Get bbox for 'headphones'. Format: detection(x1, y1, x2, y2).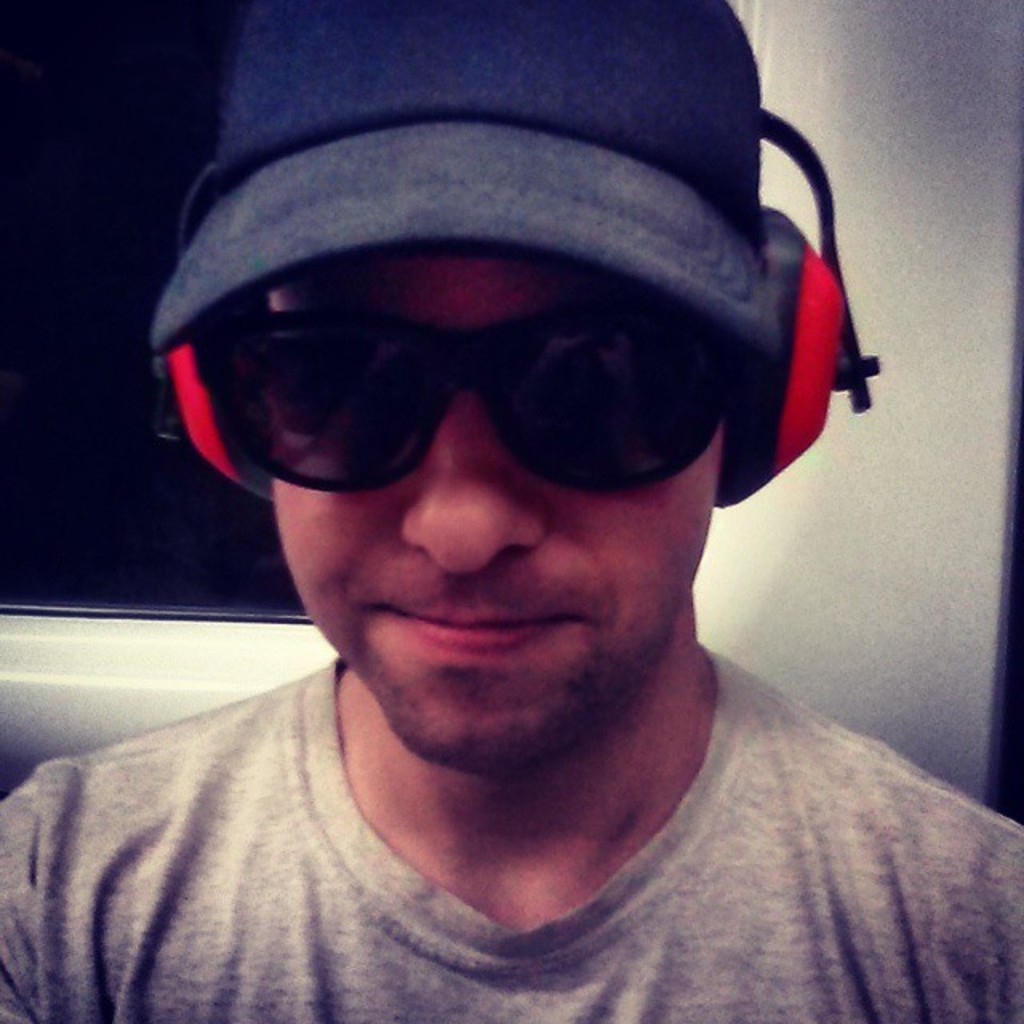
detection(146, 109, 882, 509).
